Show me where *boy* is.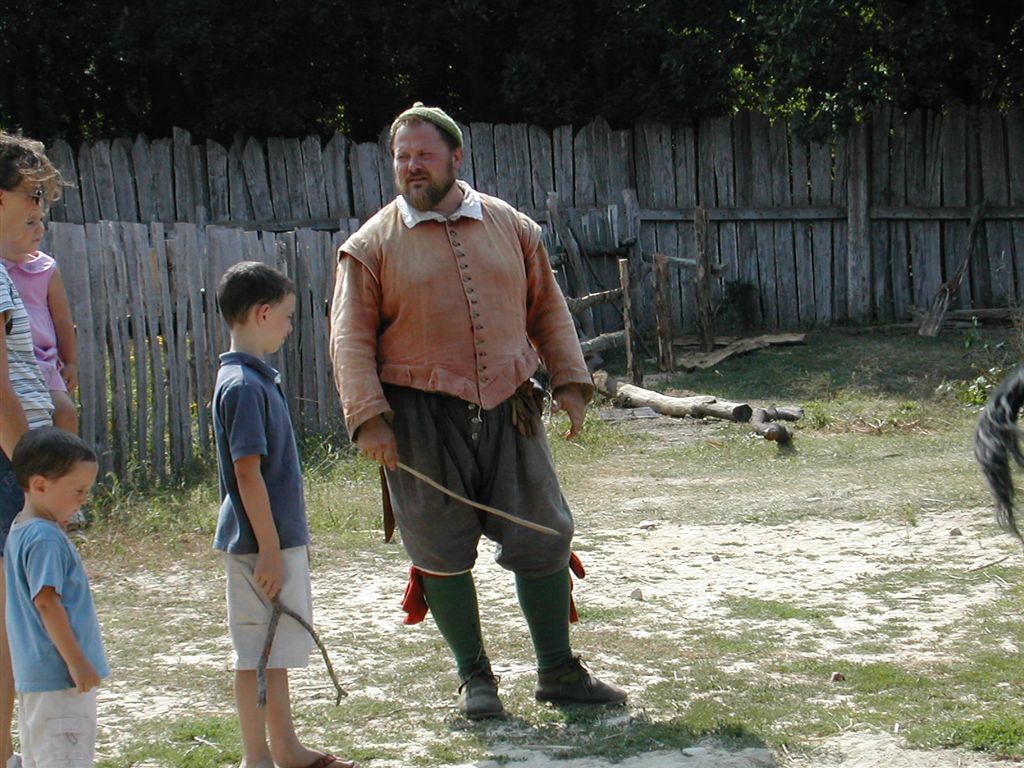
*boy* is at l=177, t=239, r=324, b=741.
